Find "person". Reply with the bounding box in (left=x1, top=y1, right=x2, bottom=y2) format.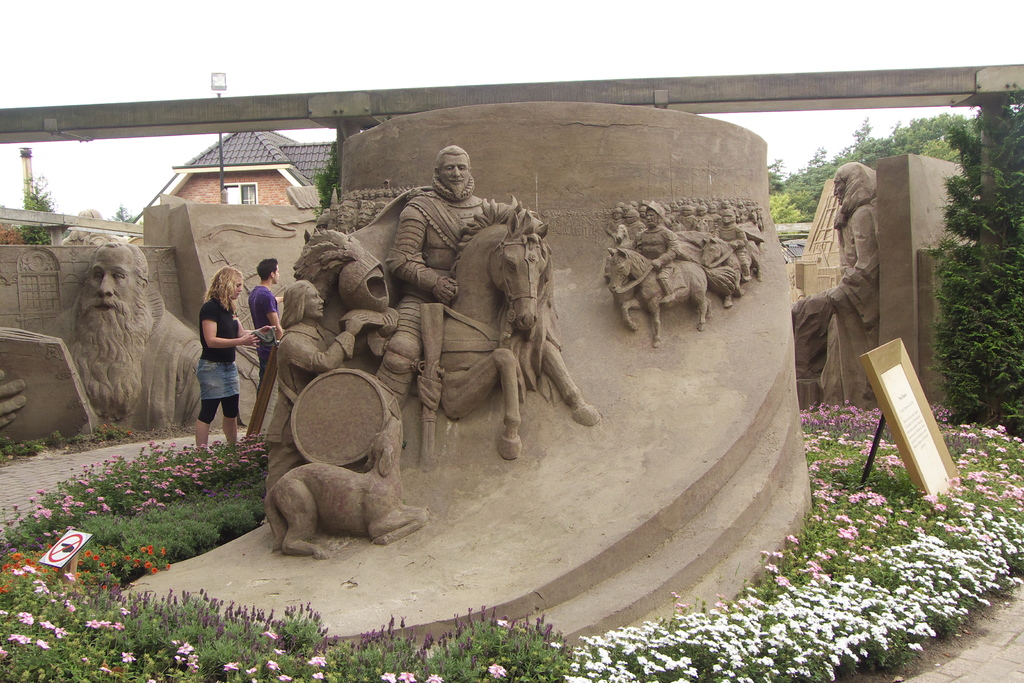
(left=383, top=145, right=546, bottom=416).
